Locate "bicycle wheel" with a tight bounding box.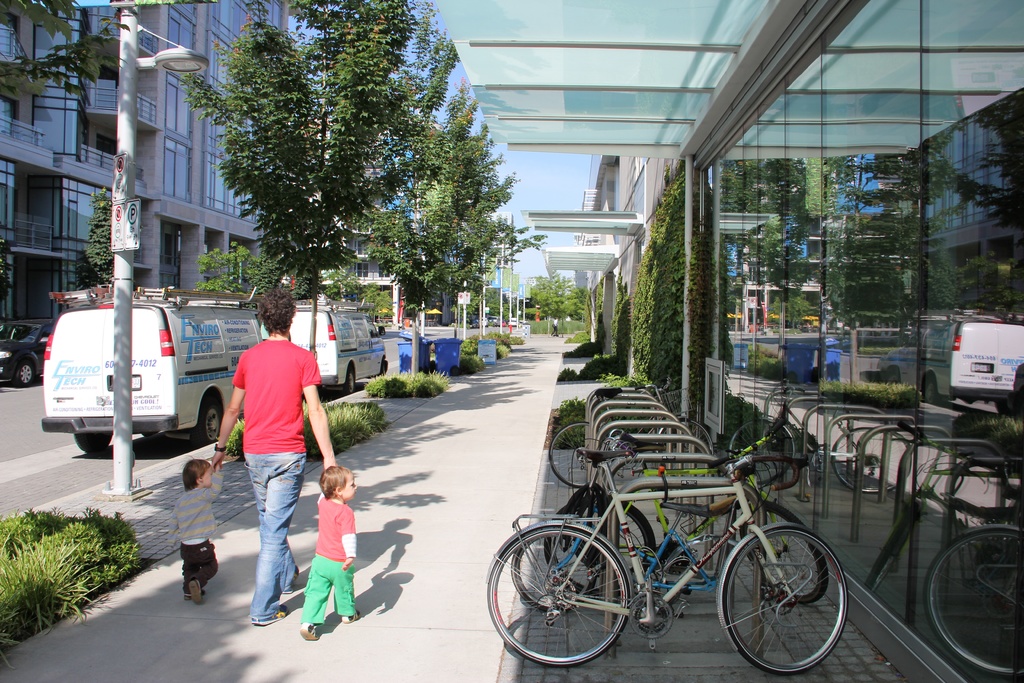
detection(550, 500, 655, 602).
